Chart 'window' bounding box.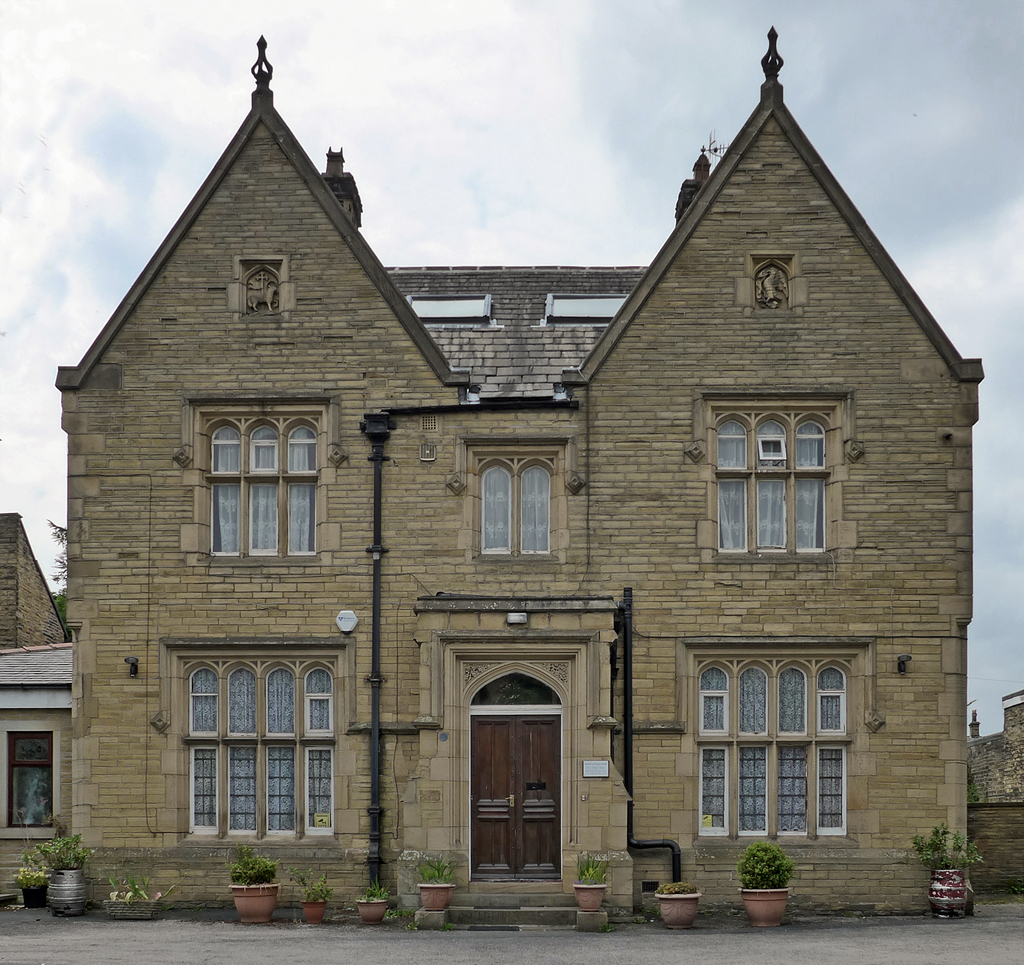
Charted: 692/653/856/842.
